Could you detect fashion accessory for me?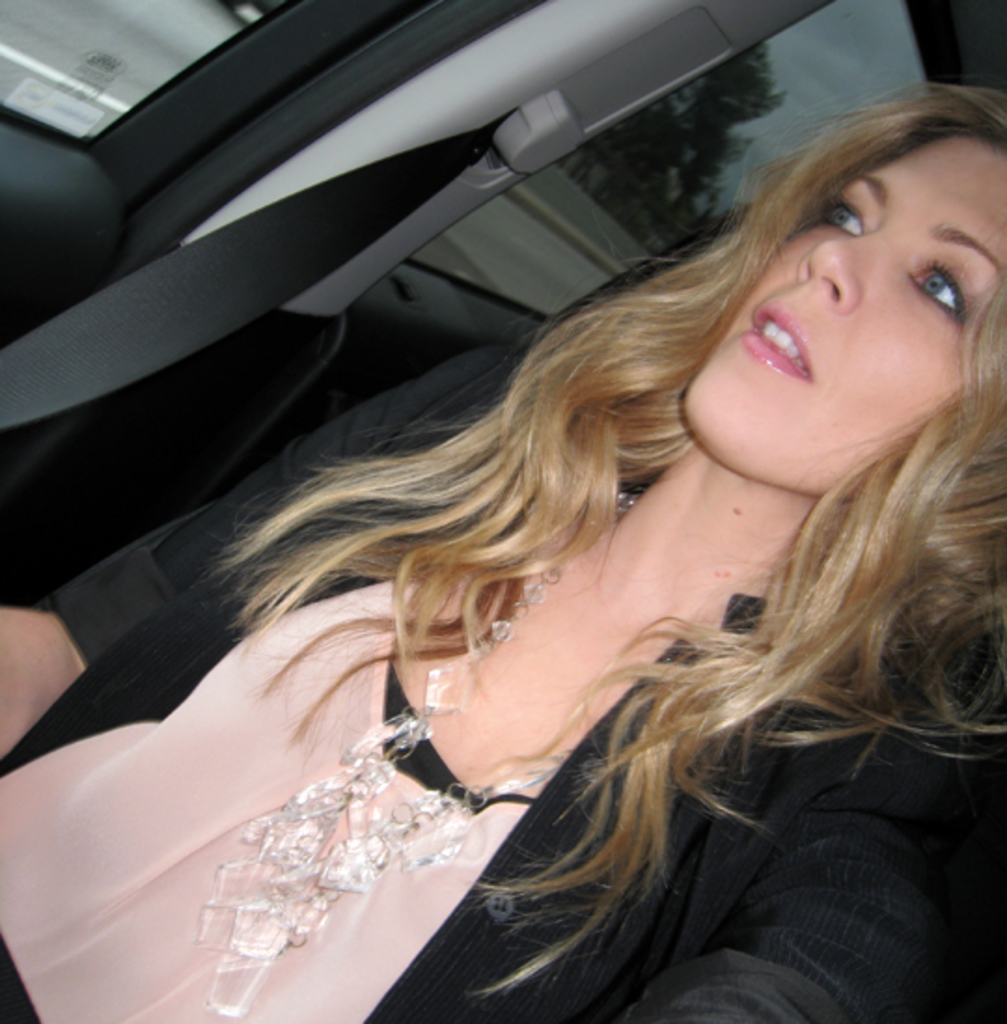
Detection result: {"x1": 198, "y1": 476, "x2": 636, "y2": 1018}.
